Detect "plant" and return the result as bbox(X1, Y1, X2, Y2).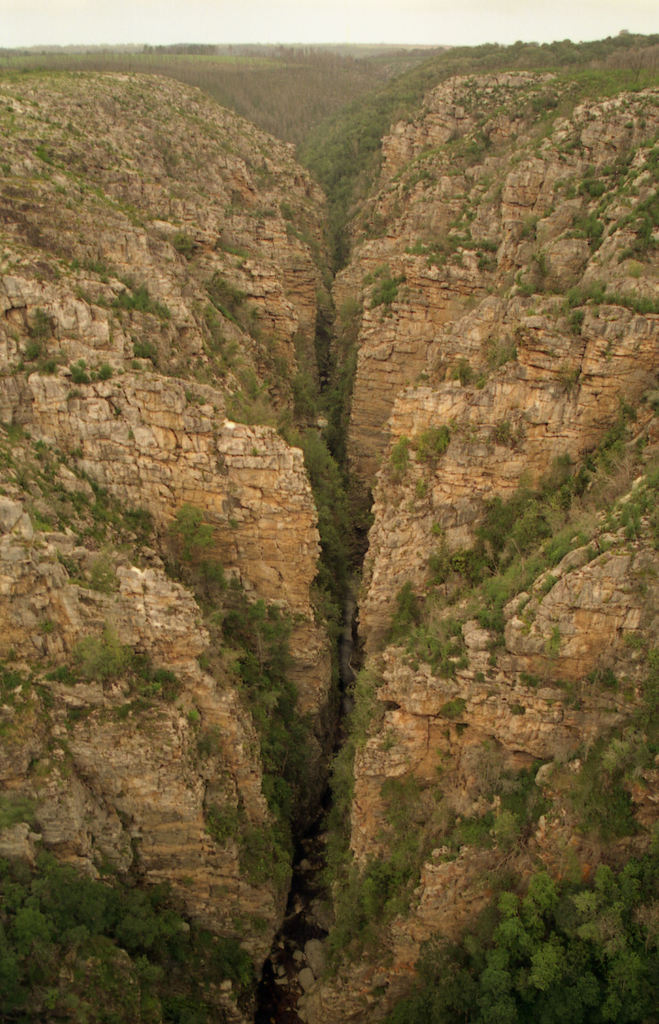
bbox(53, 185, 65, 198).
